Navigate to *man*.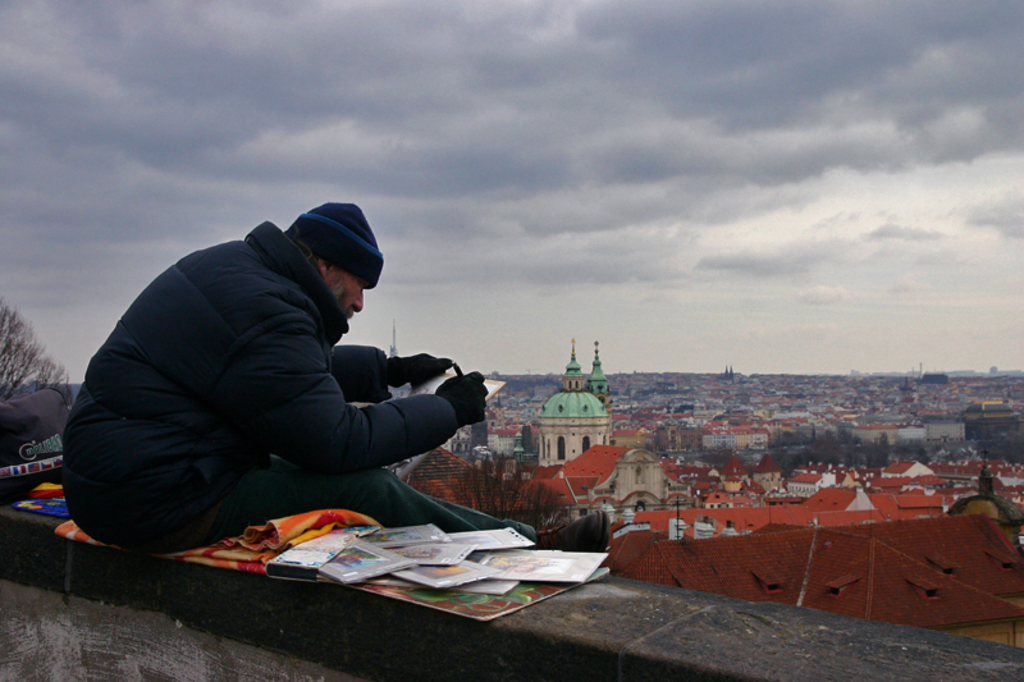
Navigation target: BBox(64, 203, 604, 575).
